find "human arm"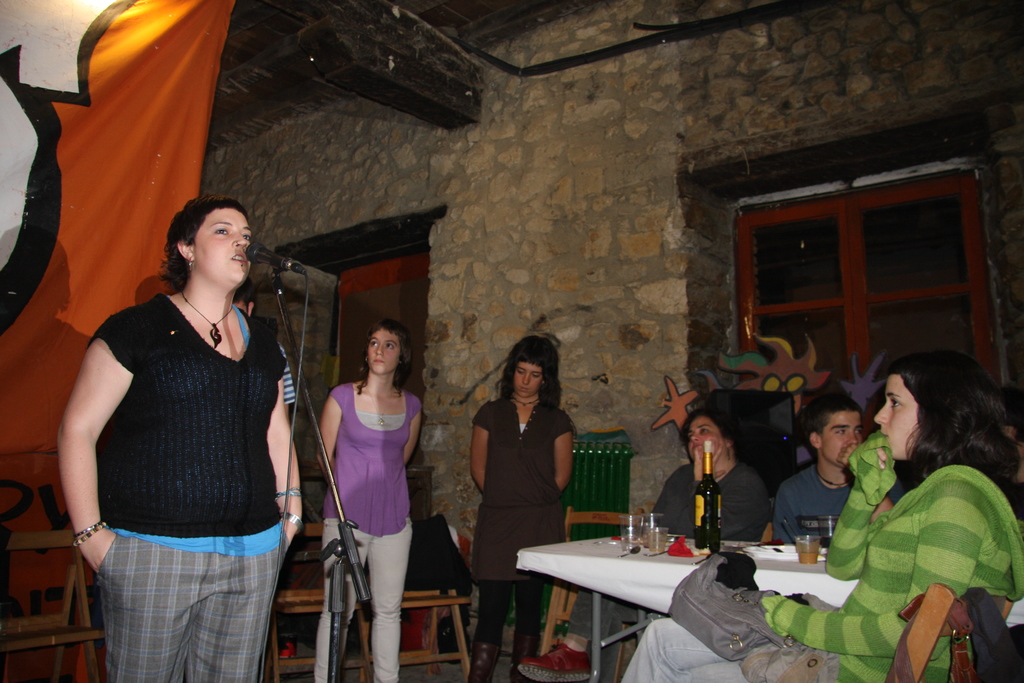
[left=47, top=318, right=132, bottom=586]
